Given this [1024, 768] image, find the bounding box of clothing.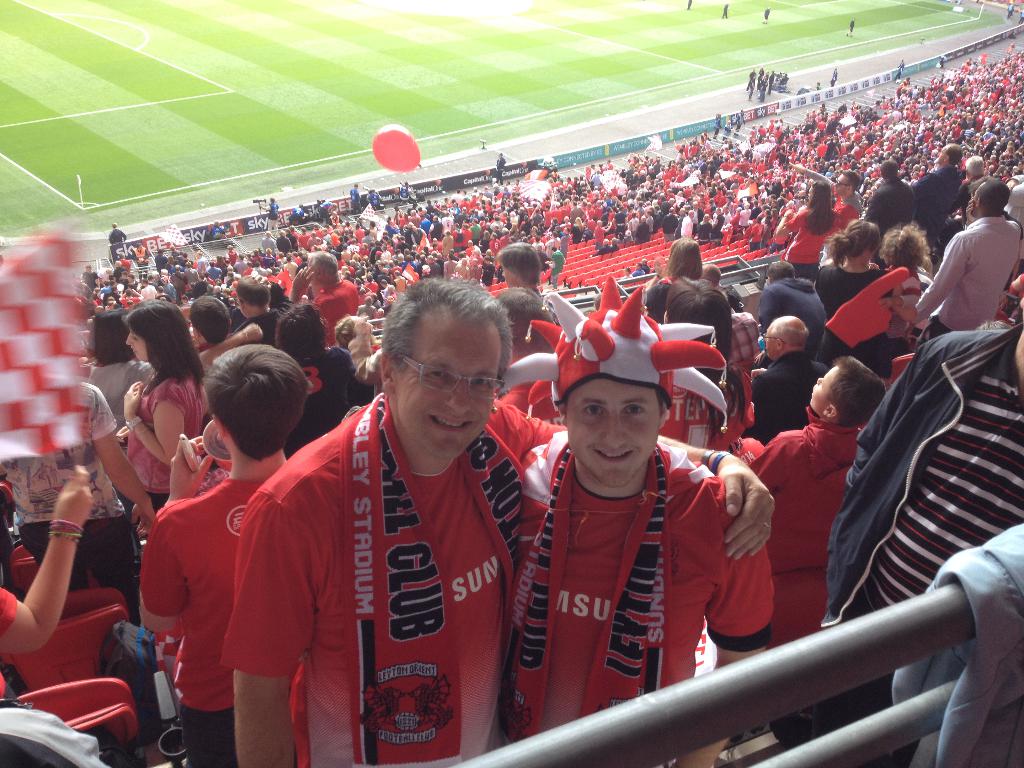
bbox=[669, 271, 731, 337].
